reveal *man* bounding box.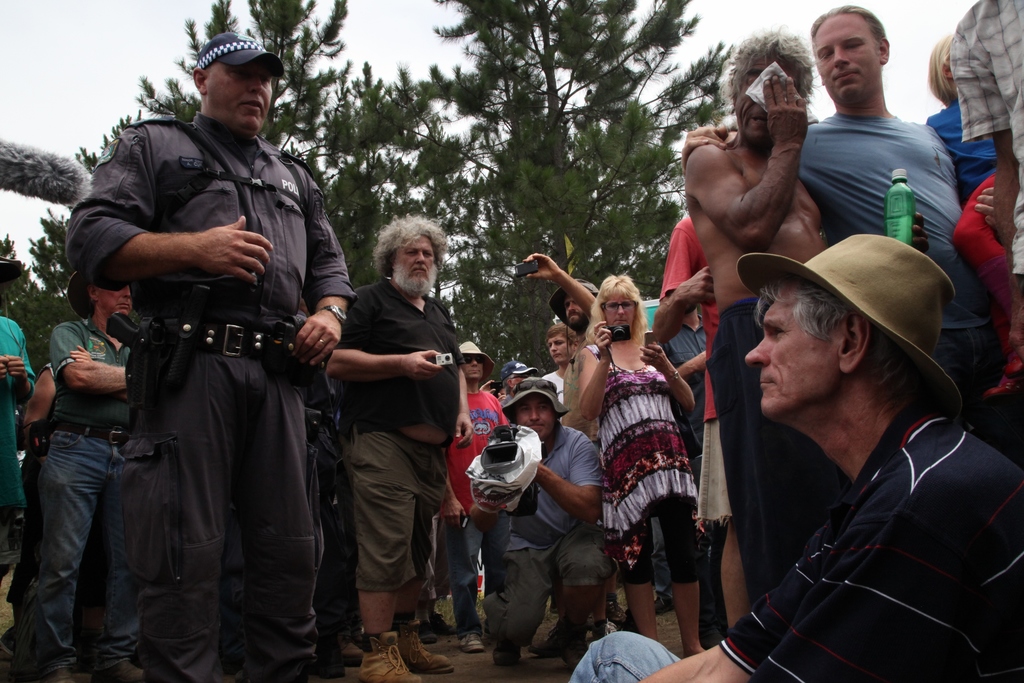
Revealed: select_region(58, 44, 358, 682).
